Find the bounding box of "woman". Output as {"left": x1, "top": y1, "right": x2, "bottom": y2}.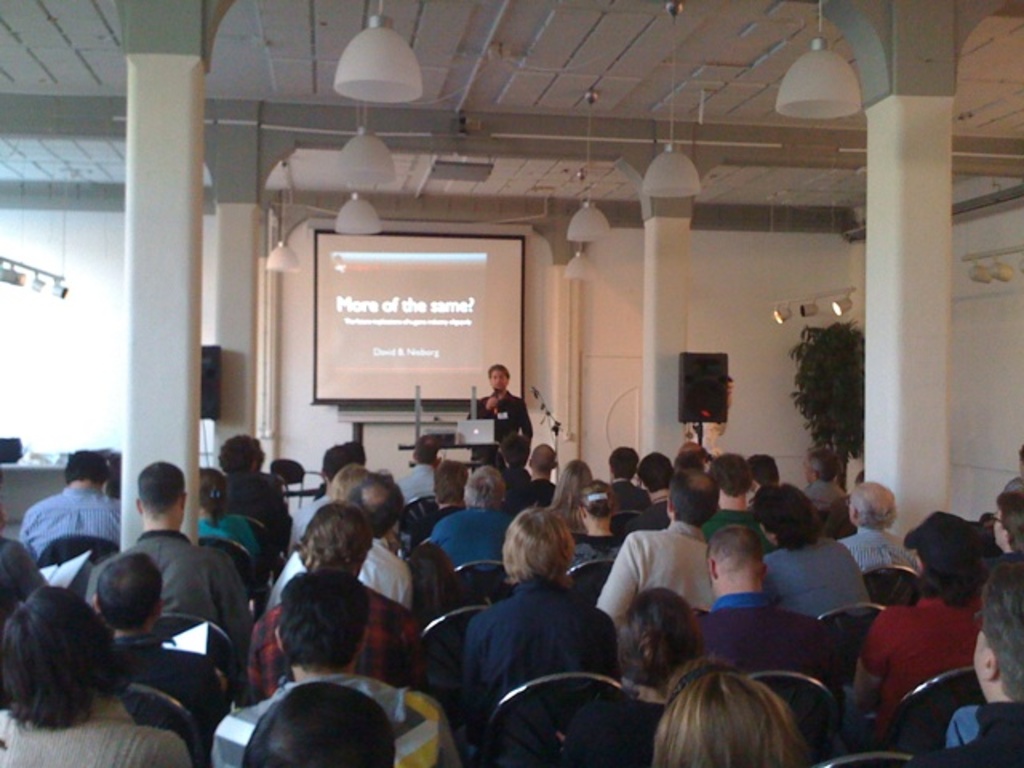
{"left": 0, "top": 576, "right": 203, "bottom": 766}.
